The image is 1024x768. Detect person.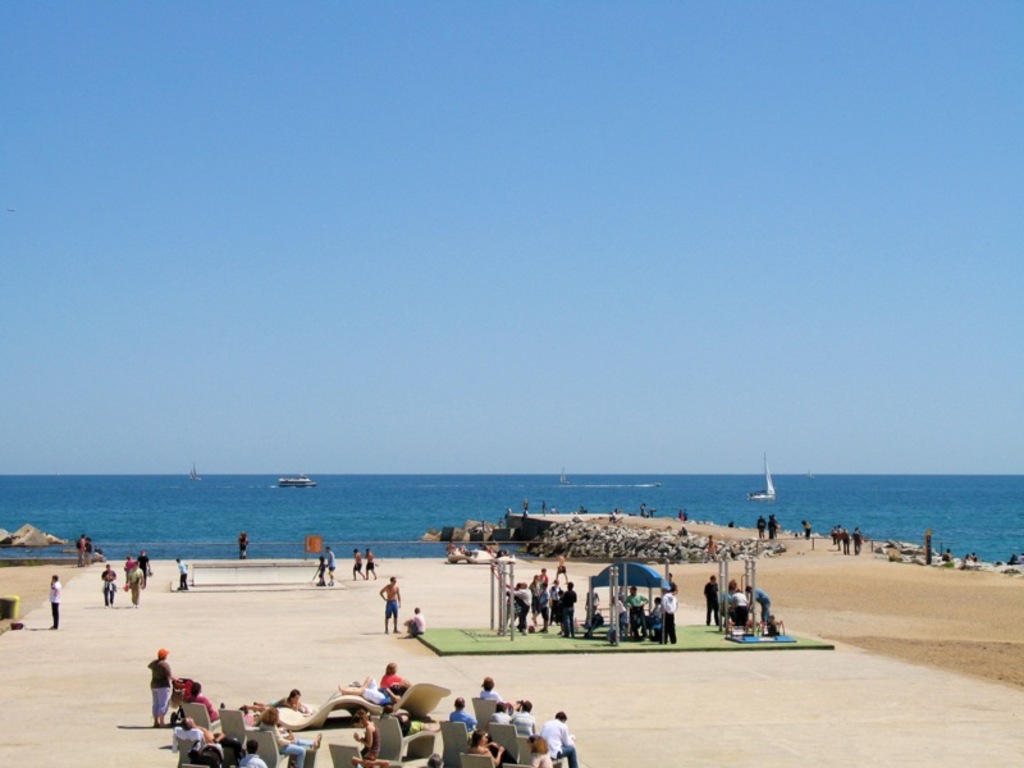
Detection: BBox(850, 526, 865, 557).
